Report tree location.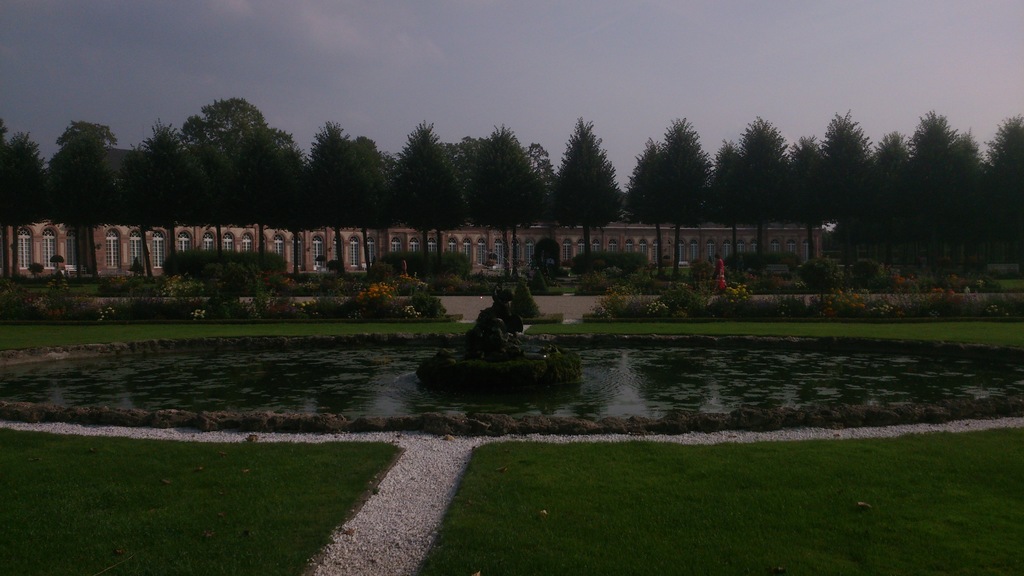
Report: <box>45,122,129,158</box>.
